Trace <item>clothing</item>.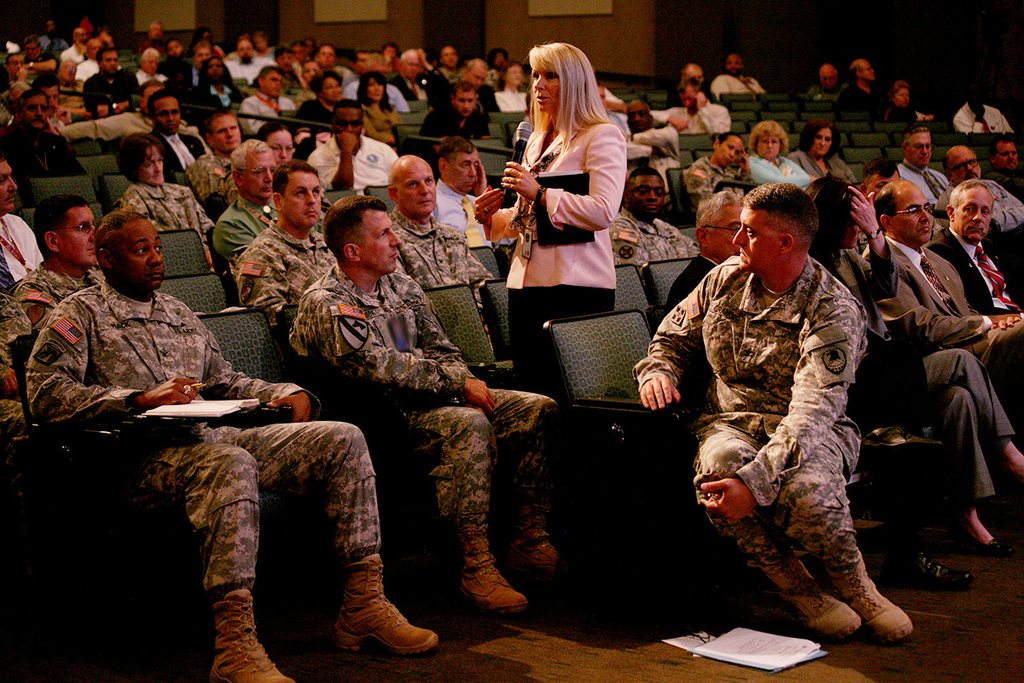
Traced to <region>952, 101, 1015, 134</region>.
